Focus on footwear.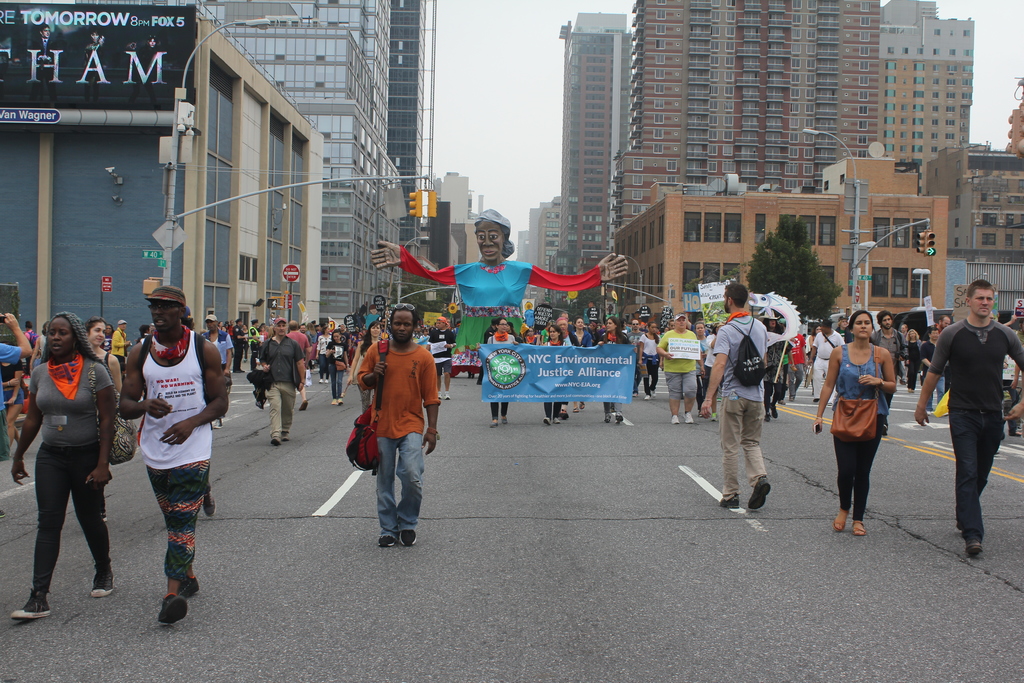
Focused at {"x1": 491, "y1": 419, "x2": 497, "y2": 427}.
